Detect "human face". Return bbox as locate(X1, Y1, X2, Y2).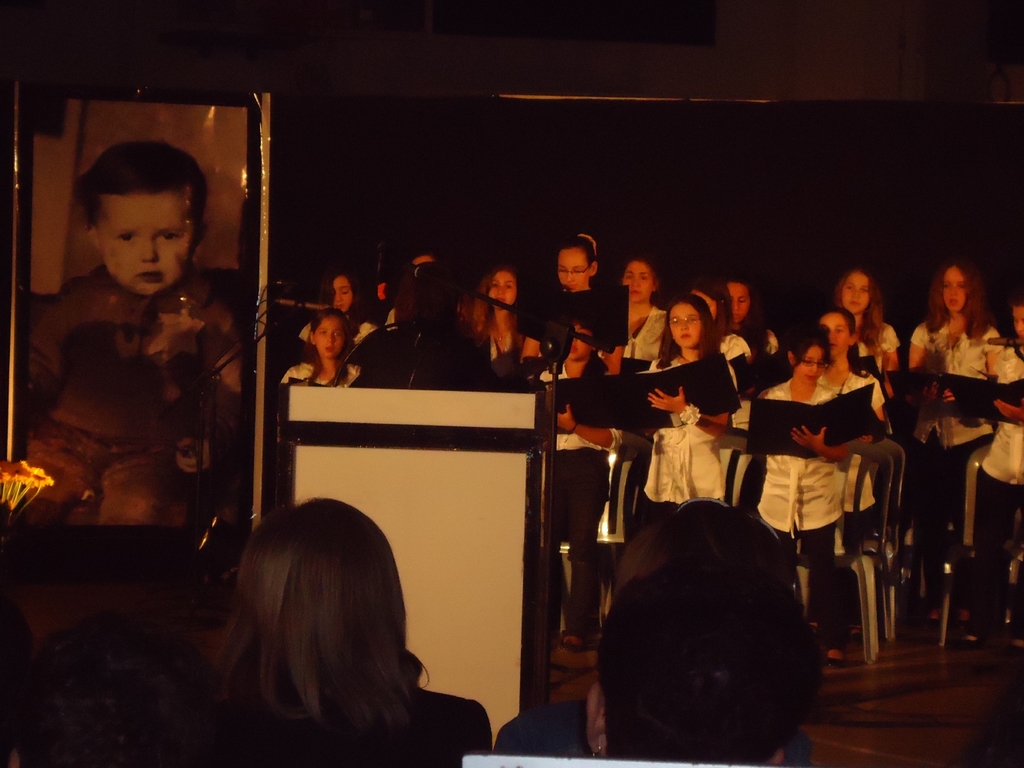
locate(1014, 309, 1023, 341).
